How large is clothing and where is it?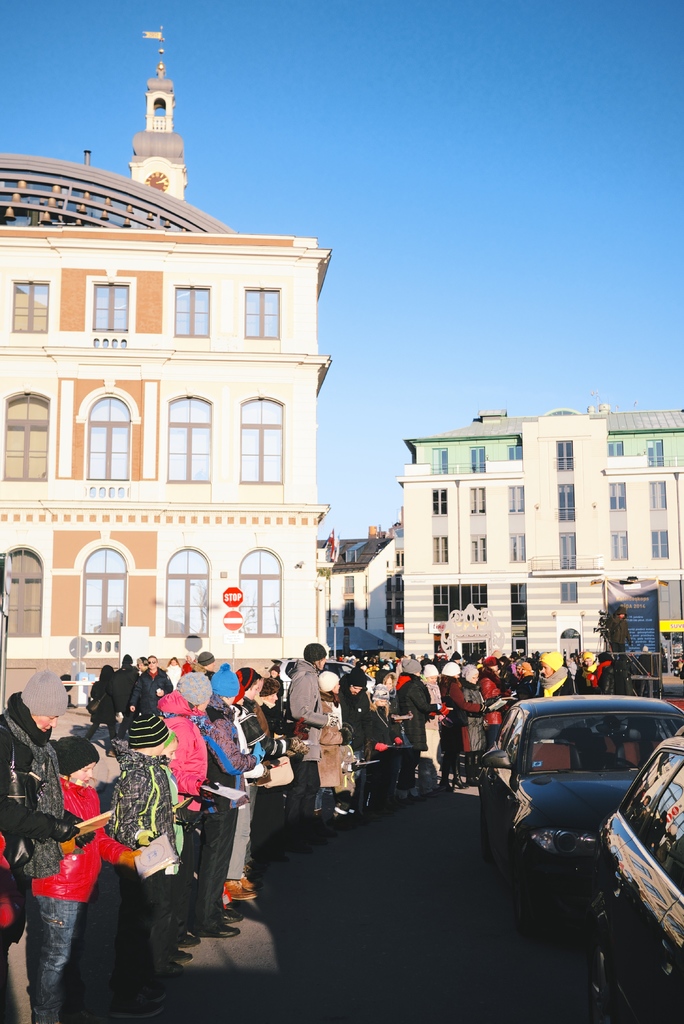
Bounding box: 269, 650, 335, 826.
